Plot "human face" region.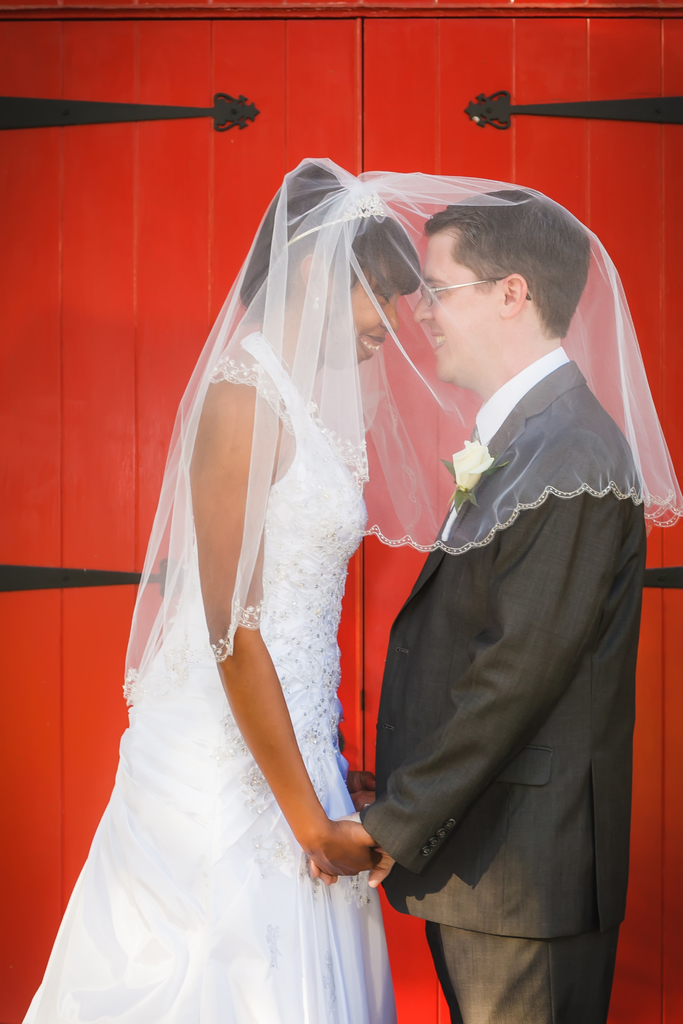
Plotted at box(331, 265, 395, 361).
